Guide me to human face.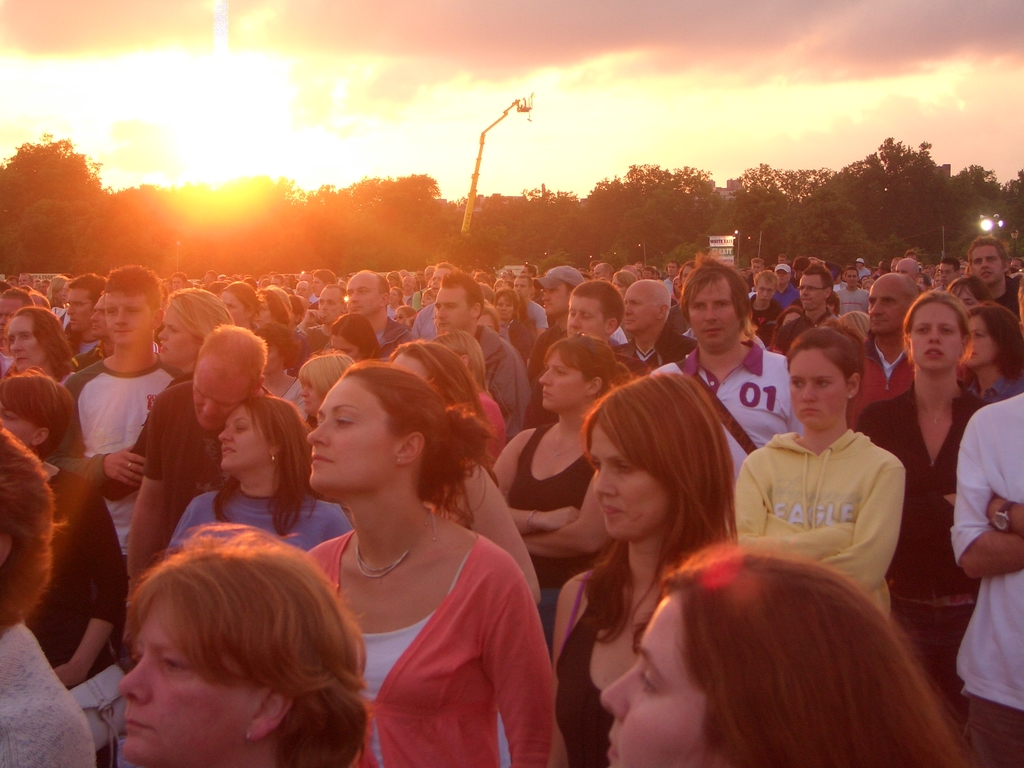
Guidance: select_region(318, 287, 344, 323).
